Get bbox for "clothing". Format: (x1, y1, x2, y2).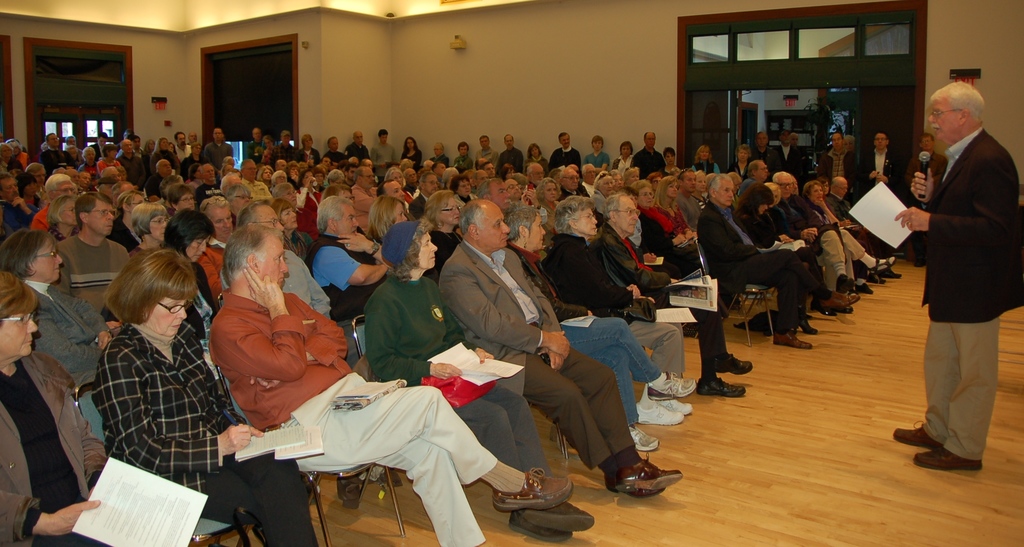
(134, 147, 143, 157).
